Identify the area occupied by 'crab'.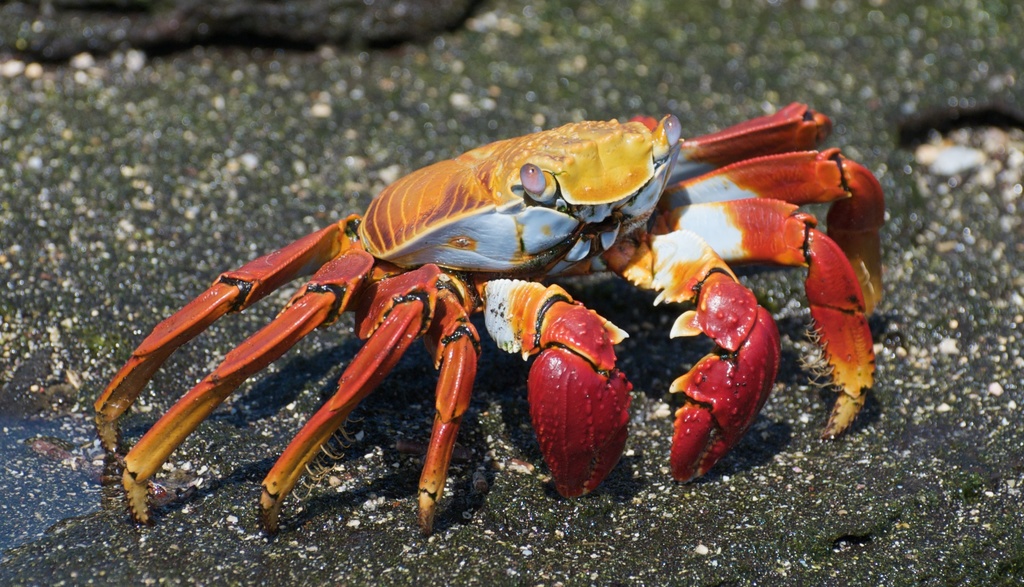
Area: crop(92, 99, 888, 540).
